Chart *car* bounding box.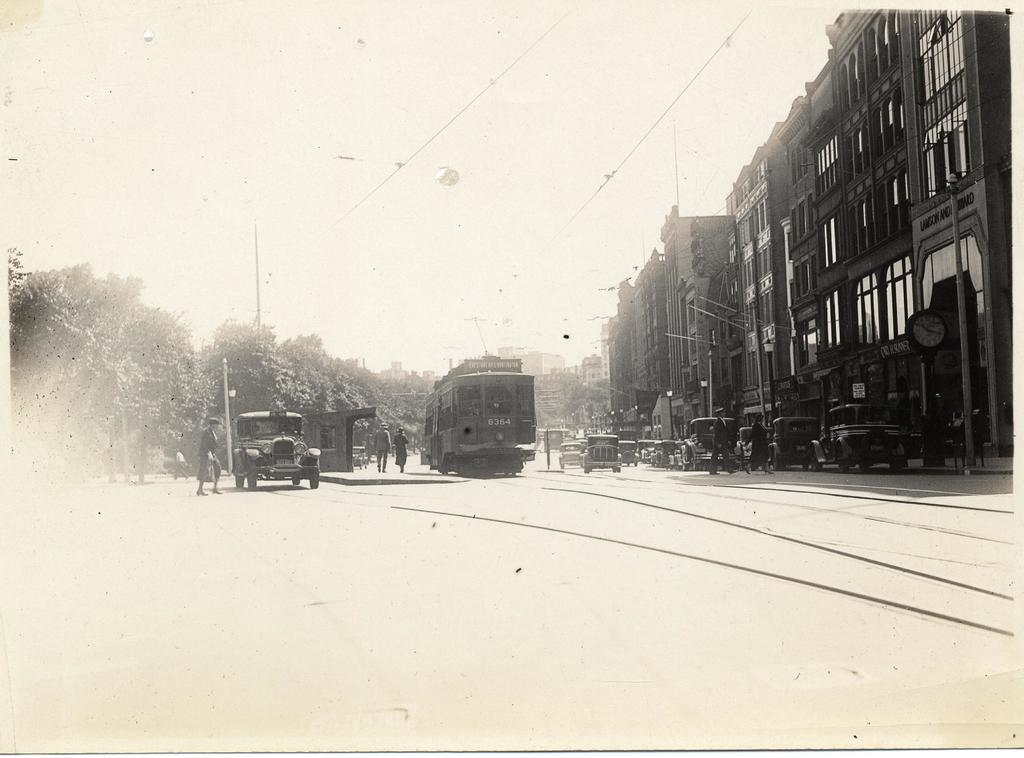
Charted: box(579, 433, 622, 474).
